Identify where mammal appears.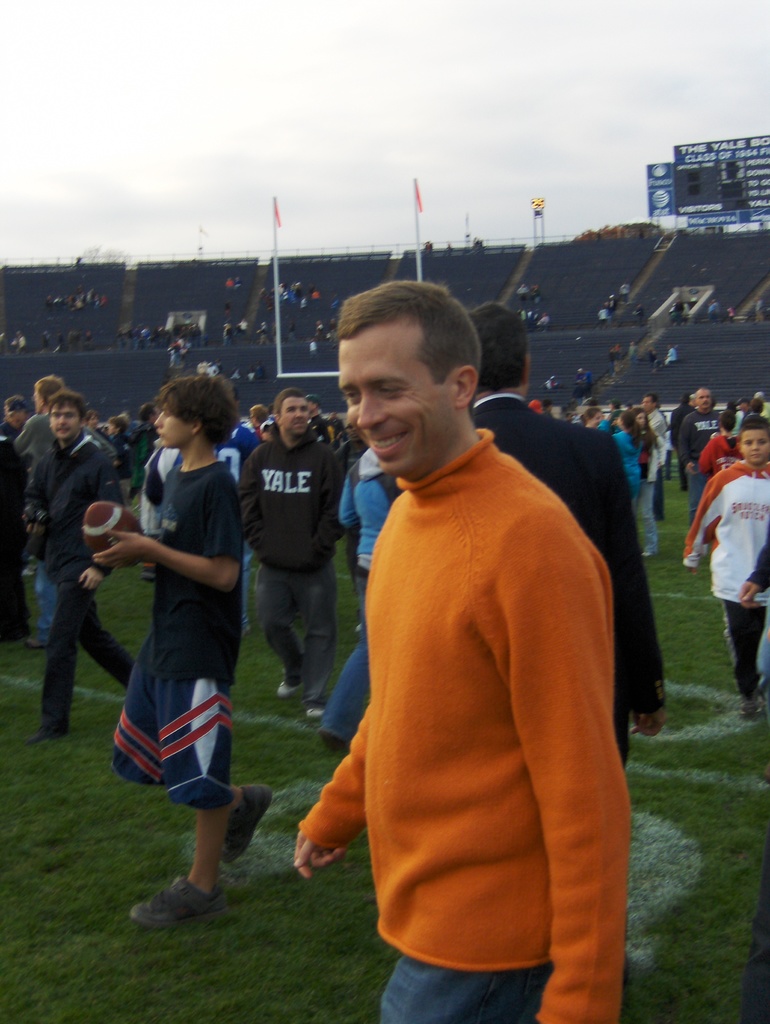
Appears at bbox(581, 405, 603, 431).
